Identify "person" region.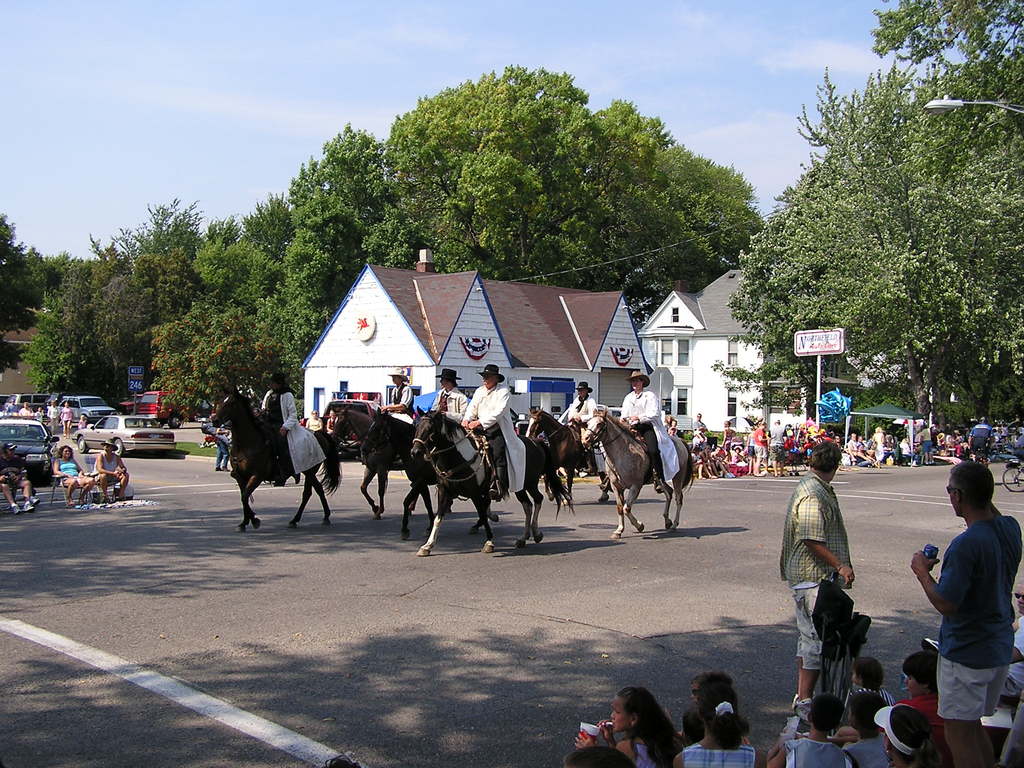
Region: <region>873, 701, 939, 767</region>.
